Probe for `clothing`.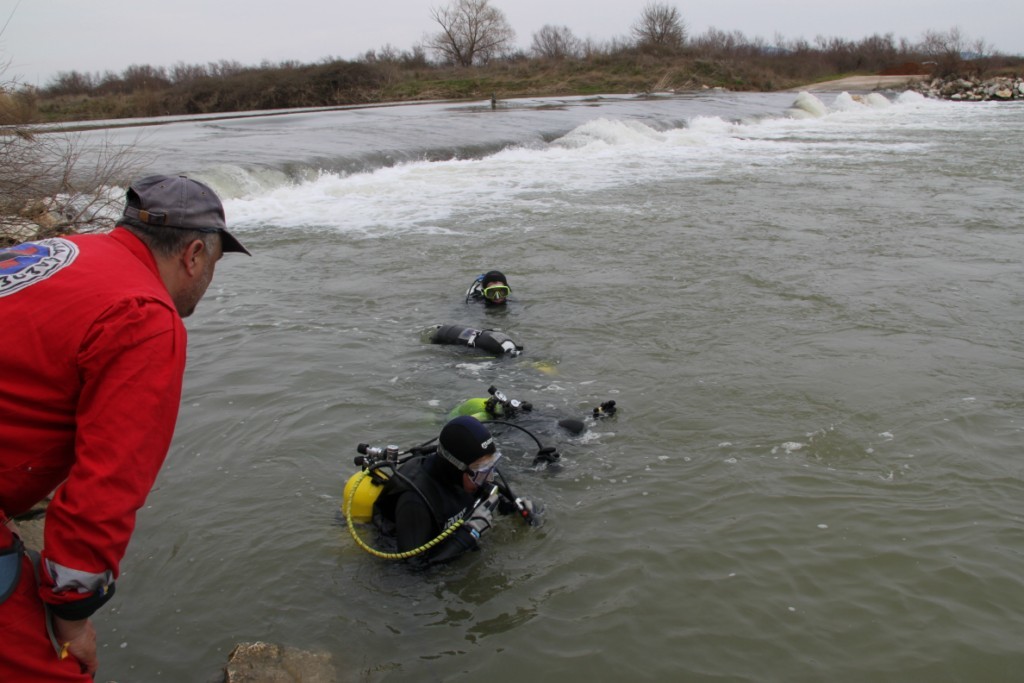
Probe result: crop(0, 232, 192, 682).
